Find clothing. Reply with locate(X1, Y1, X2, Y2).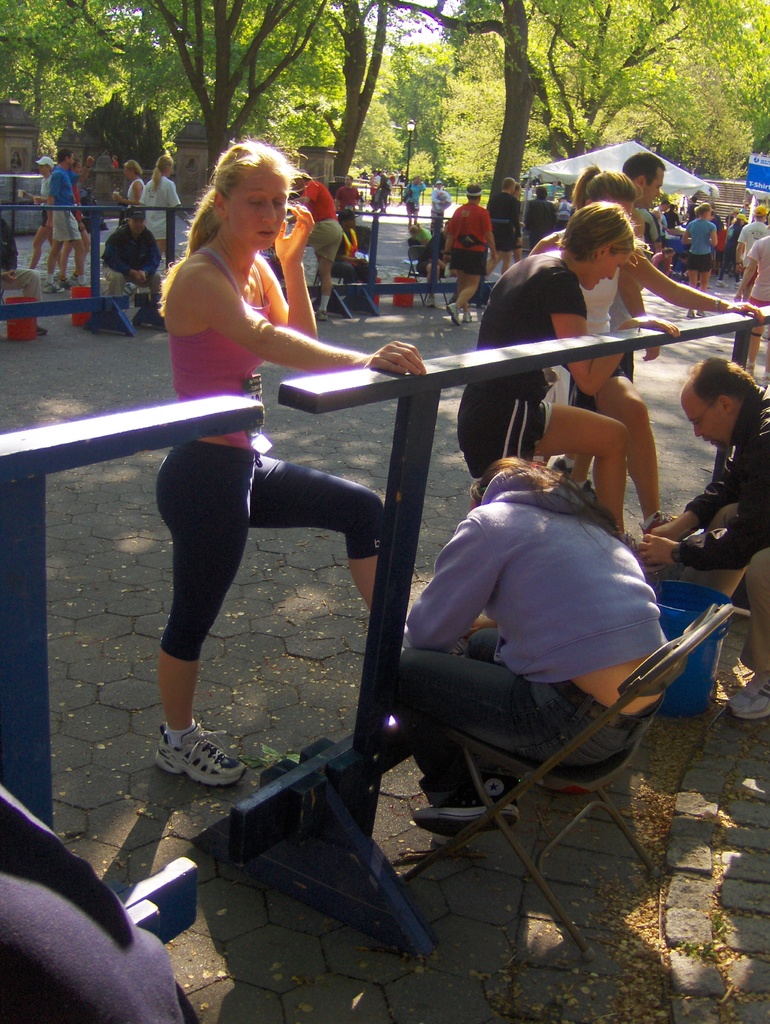
locate(143, 174, 184, 239).
